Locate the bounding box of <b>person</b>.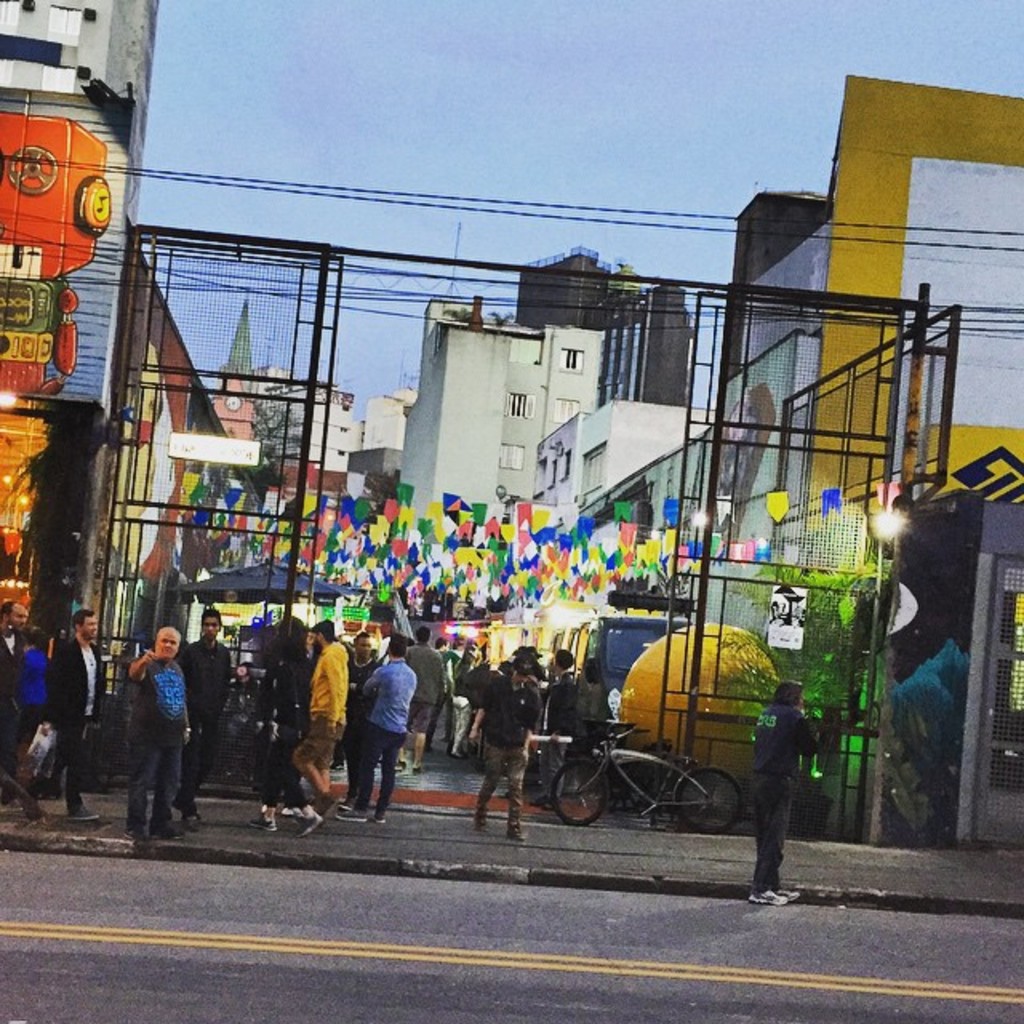
Bounding box: pyautogui.locateOnScreen(339, 634, 416, 821).
